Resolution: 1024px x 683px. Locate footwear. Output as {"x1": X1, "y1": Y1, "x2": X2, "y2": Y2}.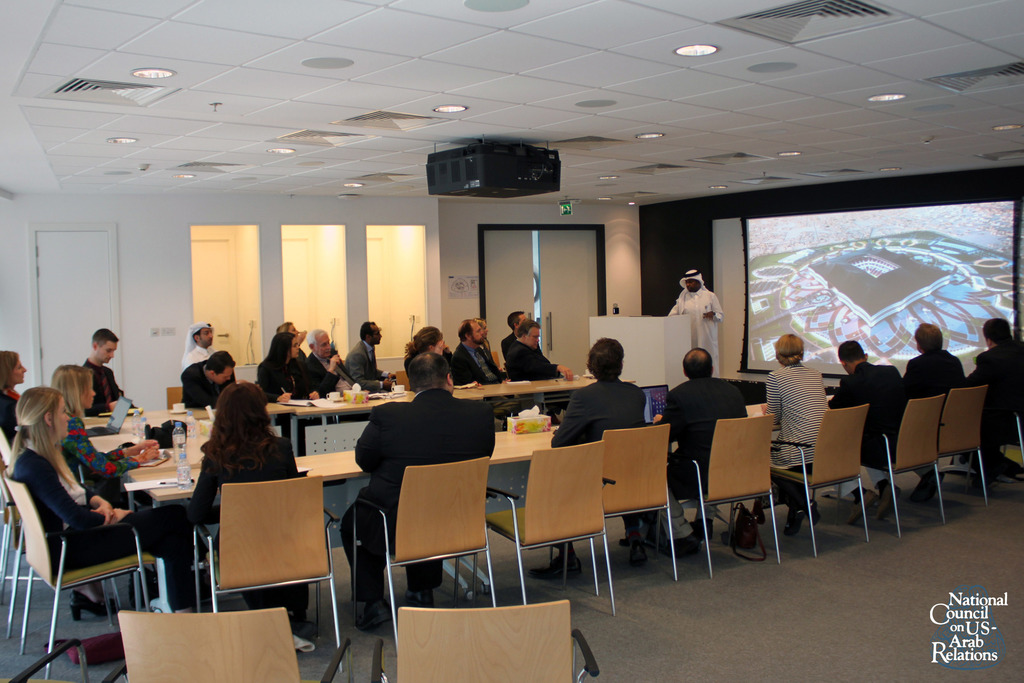
{"x1": 71, "y1": 589, "x2": 120, "y2": 621}.
